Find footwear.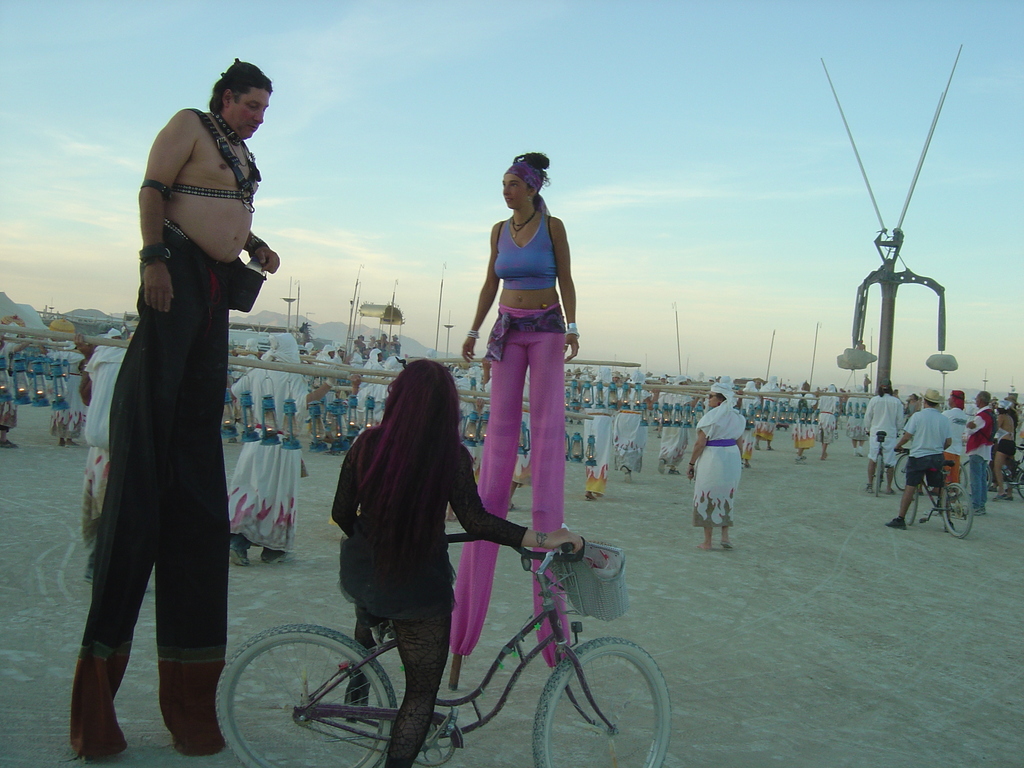
<region>584, 491, 595, 500</region>.
